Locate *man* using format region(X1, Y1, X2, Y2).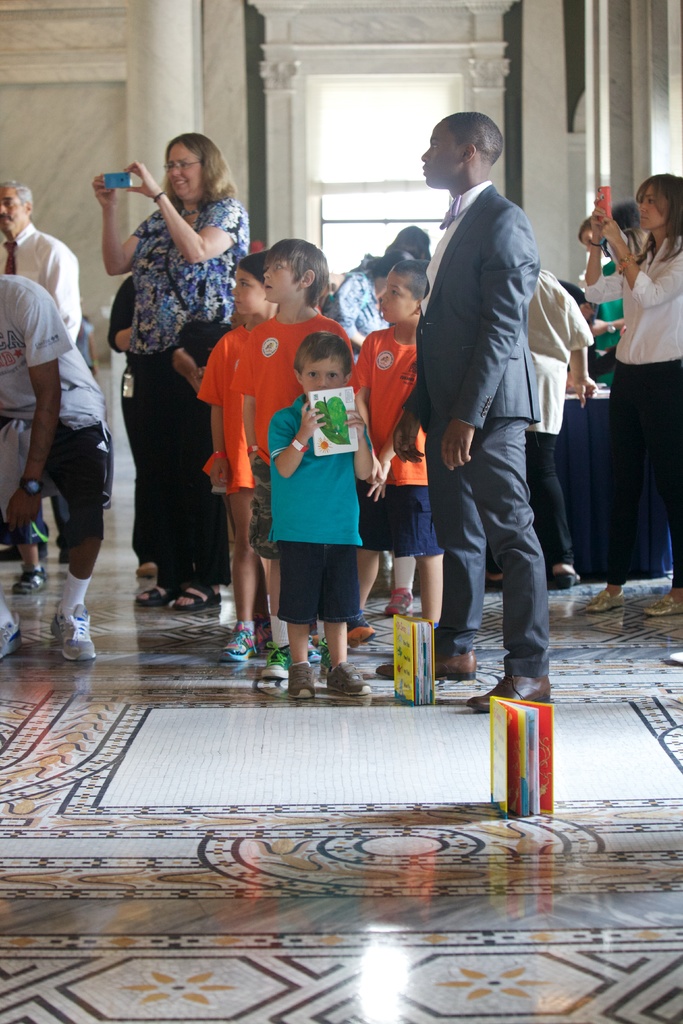
region(0, 175, 83, 347).
